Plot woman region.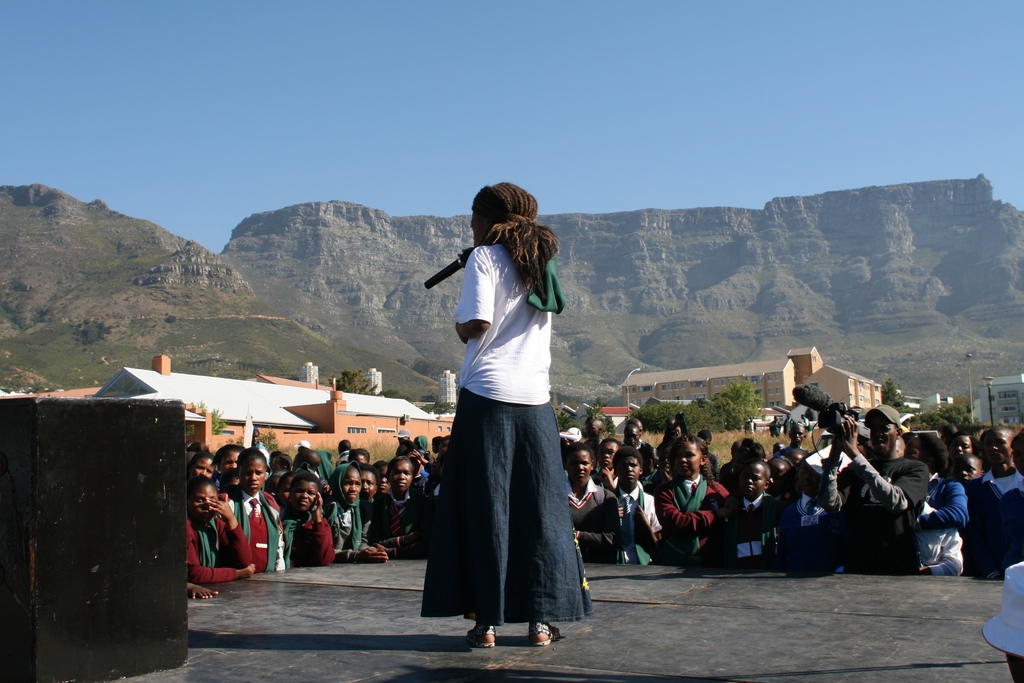
Plotted at 424:183:593:648.
